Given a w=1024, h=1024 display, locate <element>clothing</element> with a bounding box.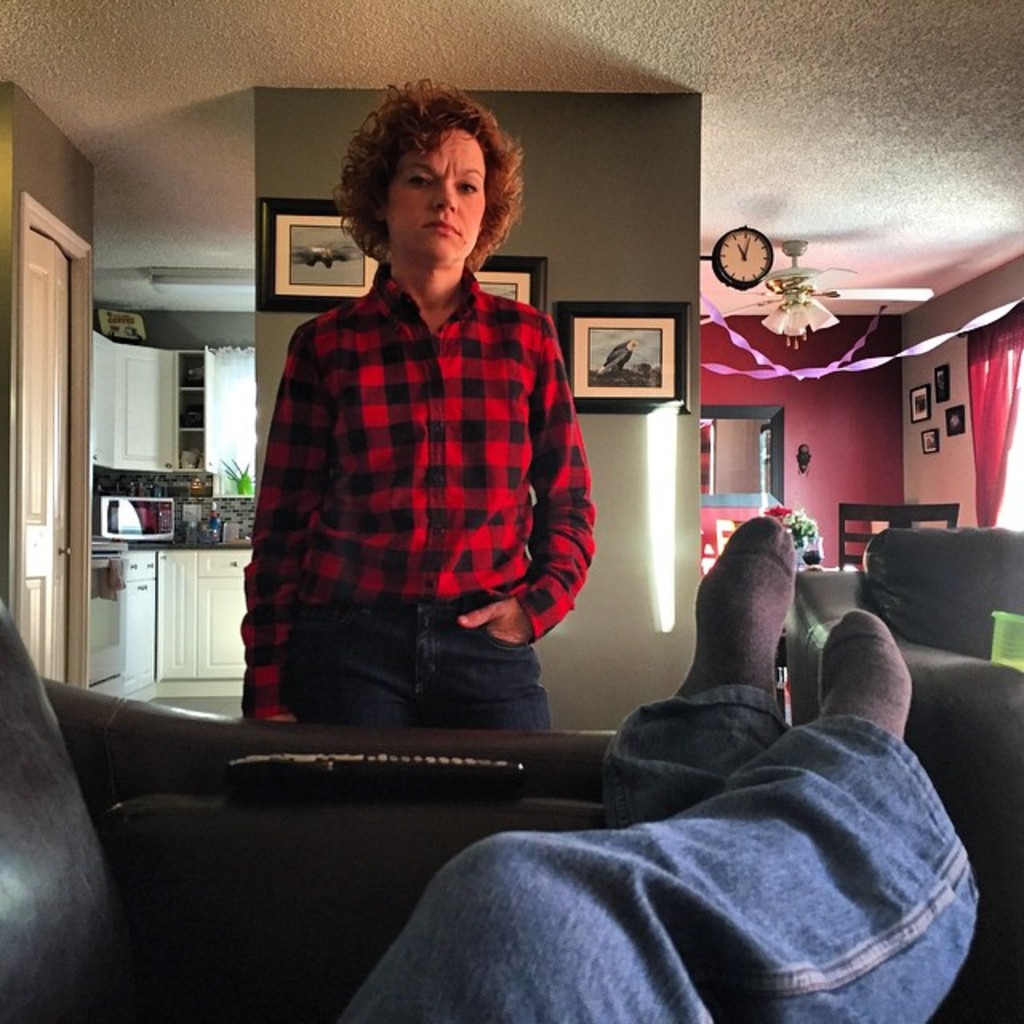
Located: {"x1": 245, "y1": 184, "x2": 608, "y2": 754}.
